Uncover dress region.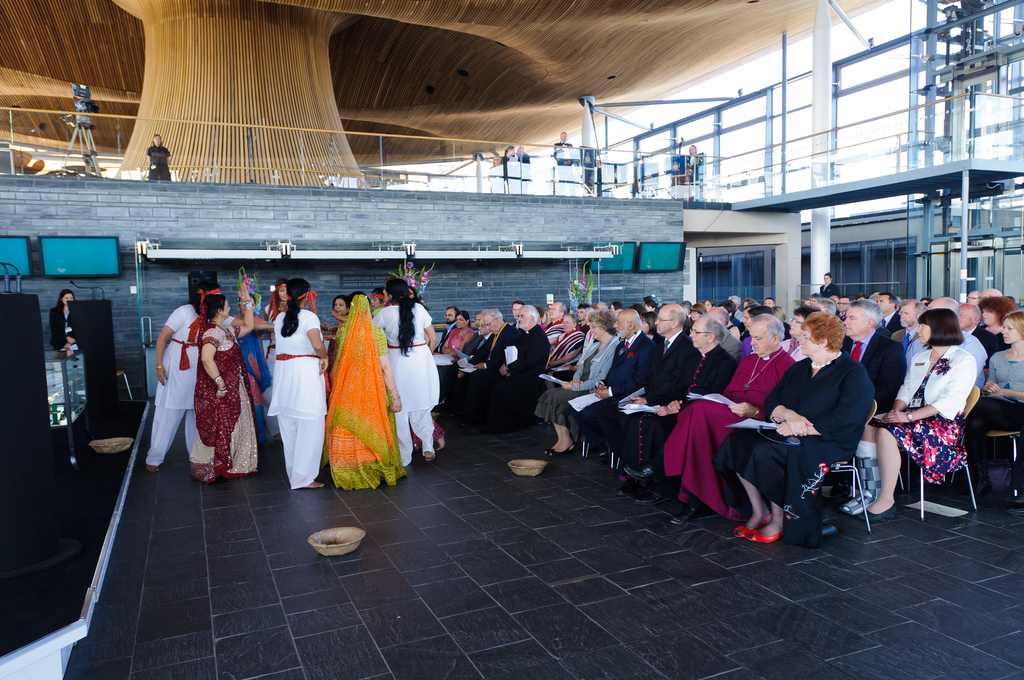
Uncovered: x1=709 y1=345 x2=876 y2=534.
